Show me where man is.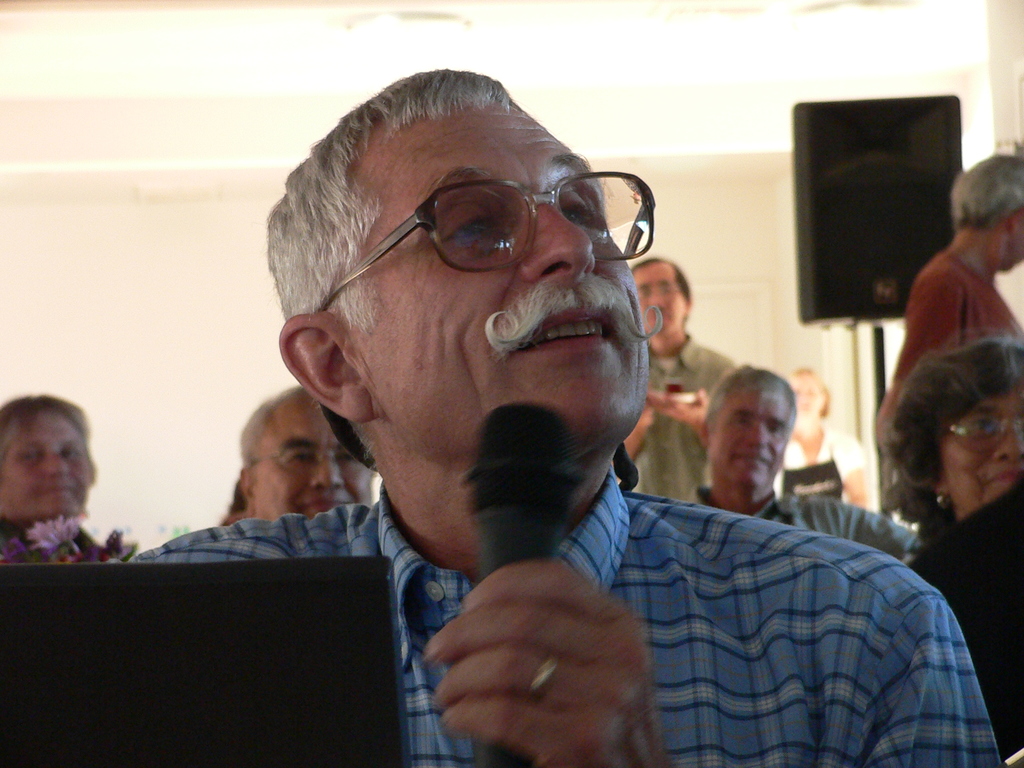
man is at <box>893,147,1023,447</box>.
